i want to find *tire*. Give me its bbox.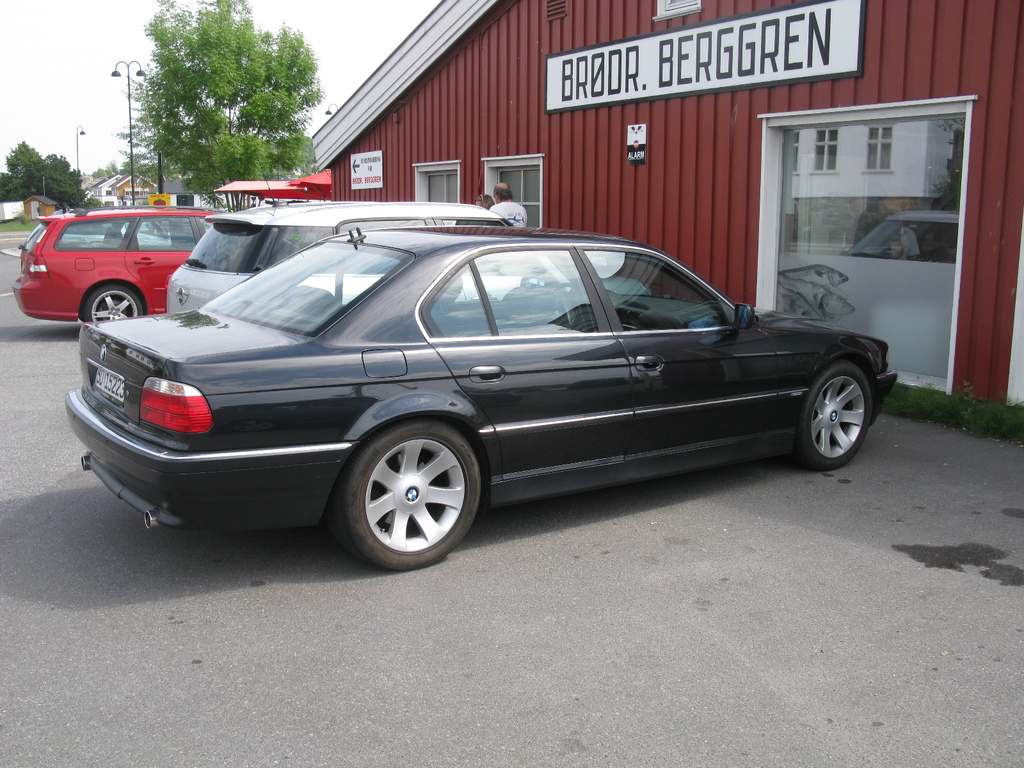
BBox(342, 422, 481, 569).
